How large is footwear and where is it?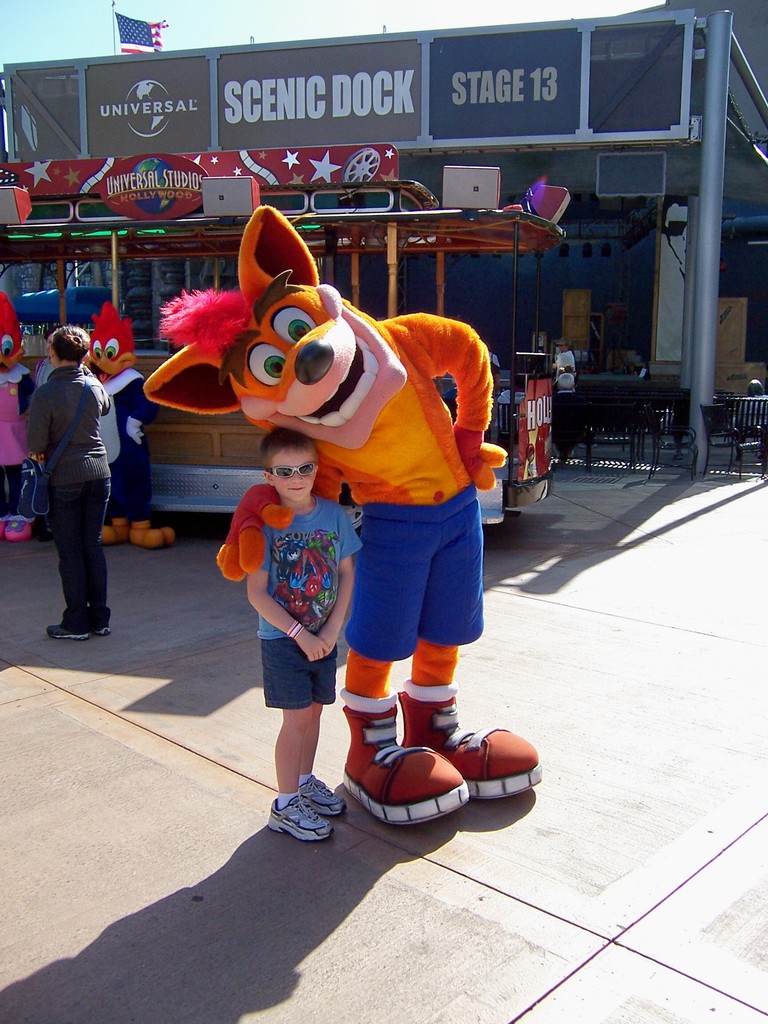
Bounding box: box=[93, 607, 111, 638].
